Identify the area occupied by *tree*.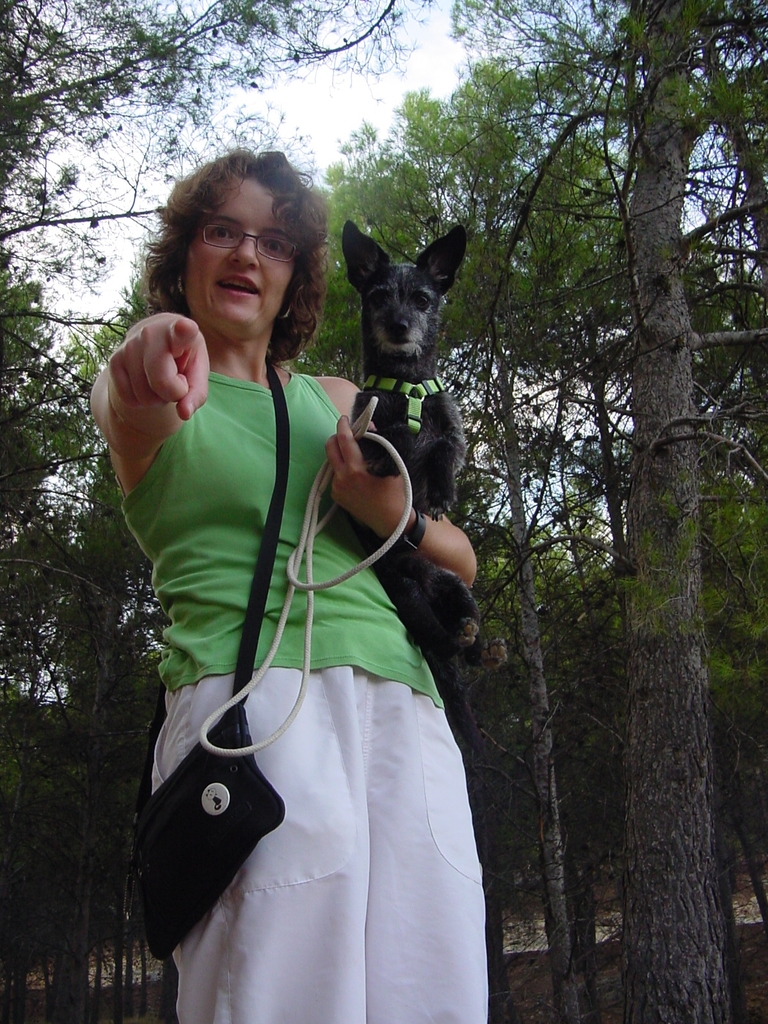
Area: bbox=(333, 49, 636, 1020).
